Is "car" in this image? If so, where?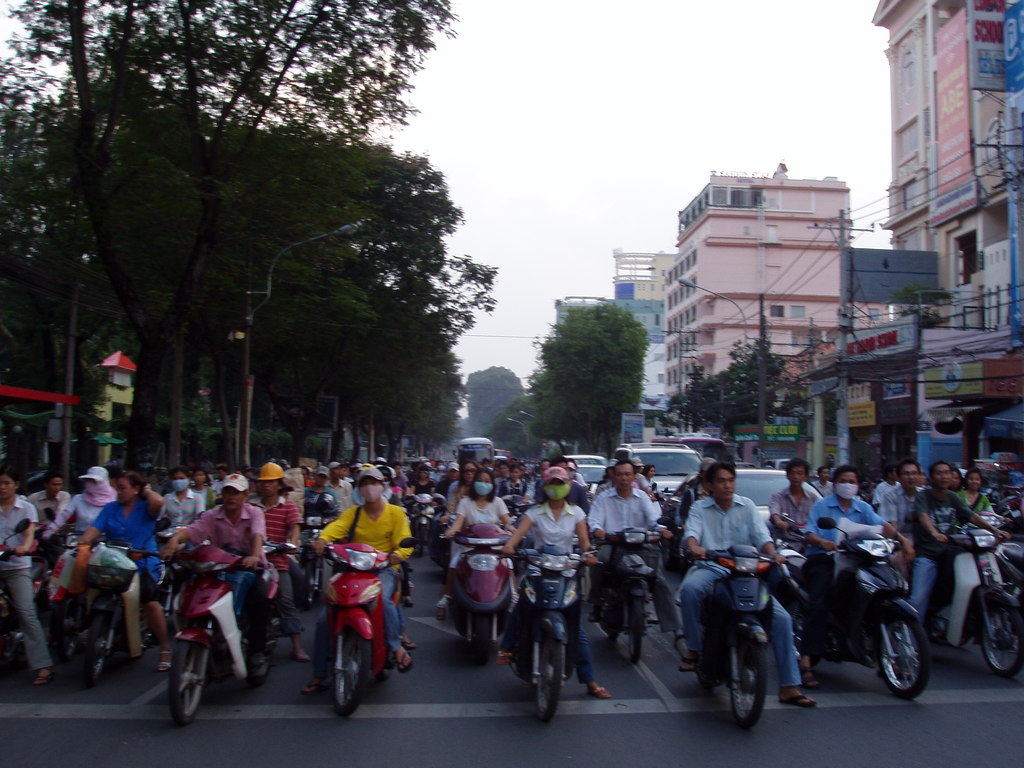
Yes, at <box>576,463,612,501</box>.
